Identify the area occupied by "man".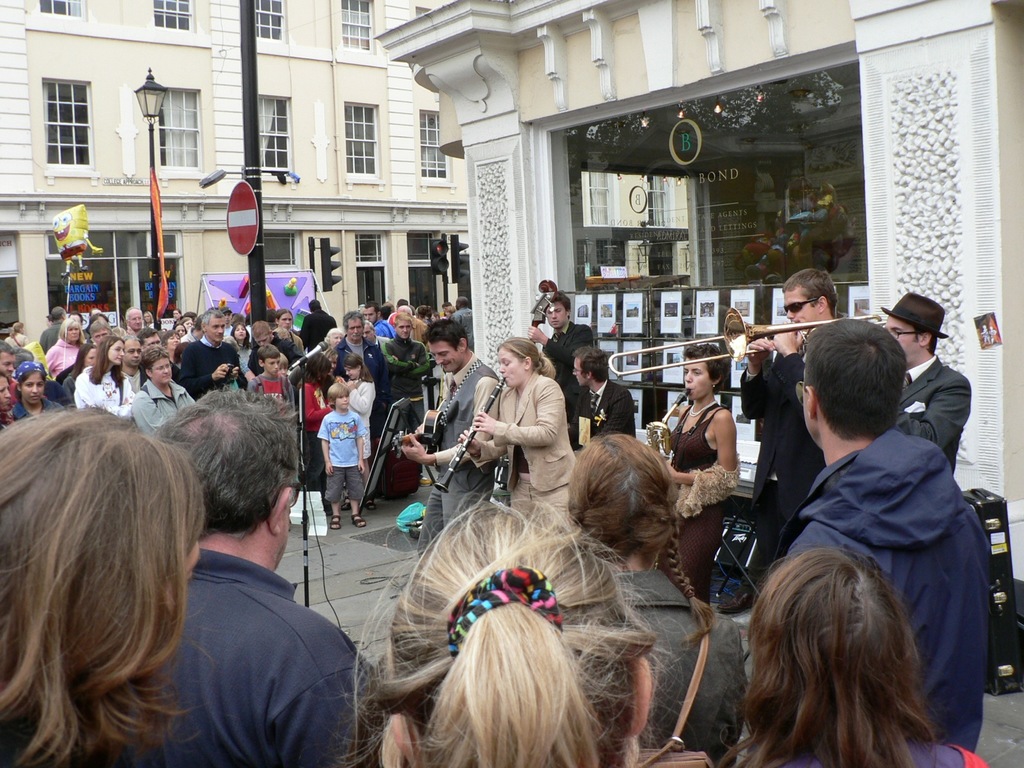
Area: (x1=248, y1=319, x2=303, y2=380).
